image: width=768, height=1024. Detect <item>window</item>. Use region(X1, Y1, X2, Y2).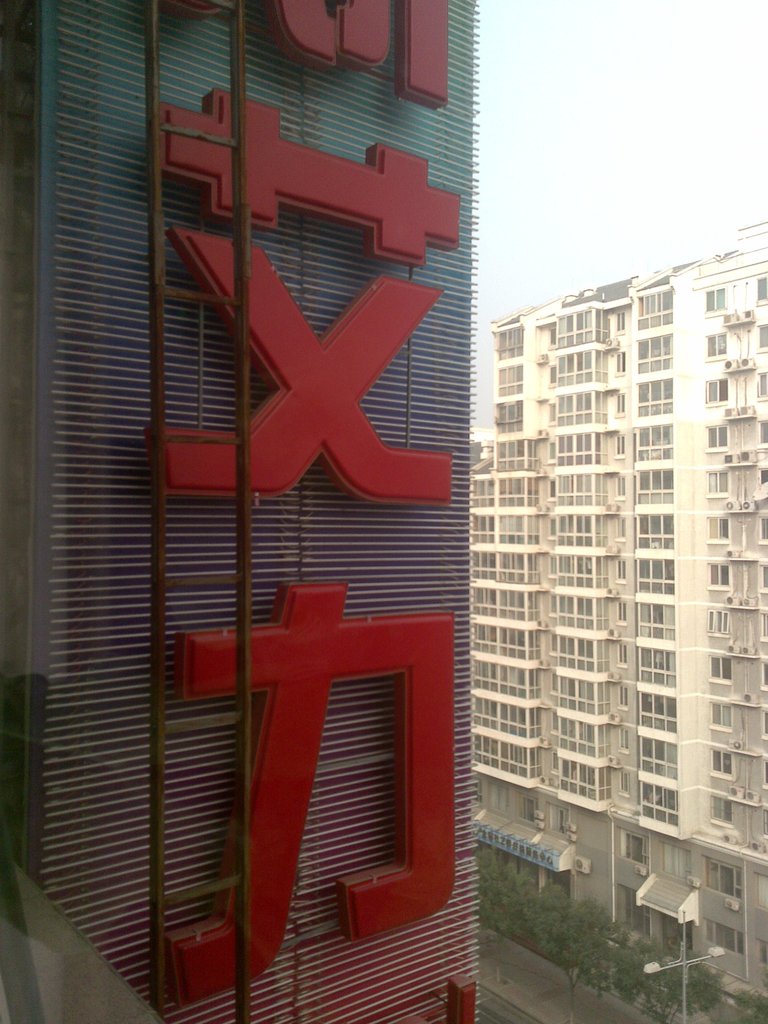
region(708, 328, 733, 364).
